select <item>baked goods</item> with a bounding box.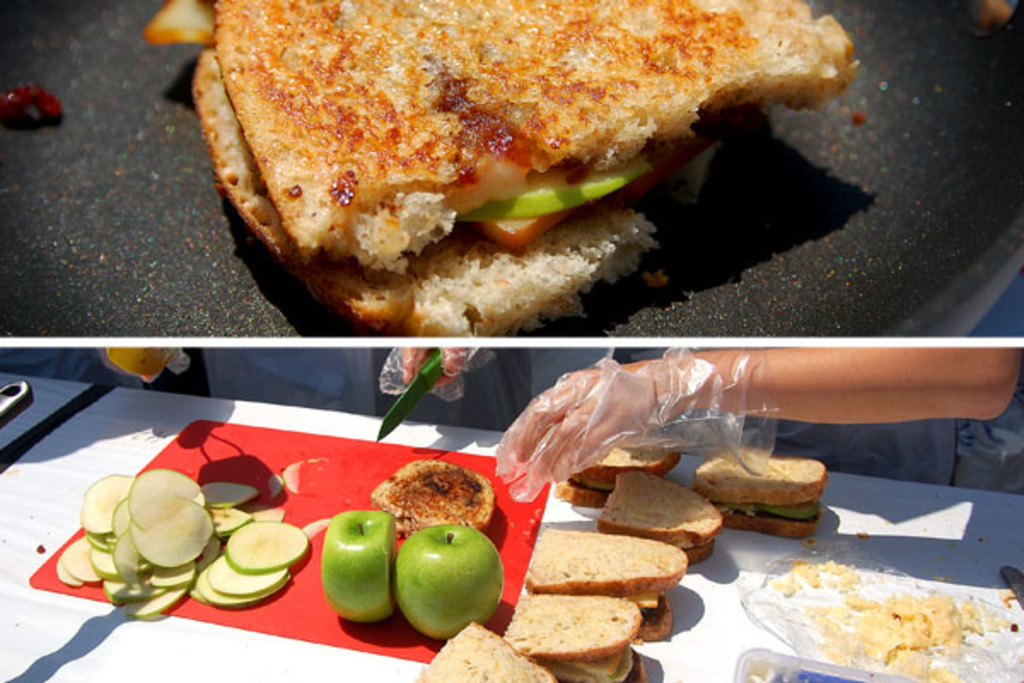
bbox=(683, 449, 826, 540).
